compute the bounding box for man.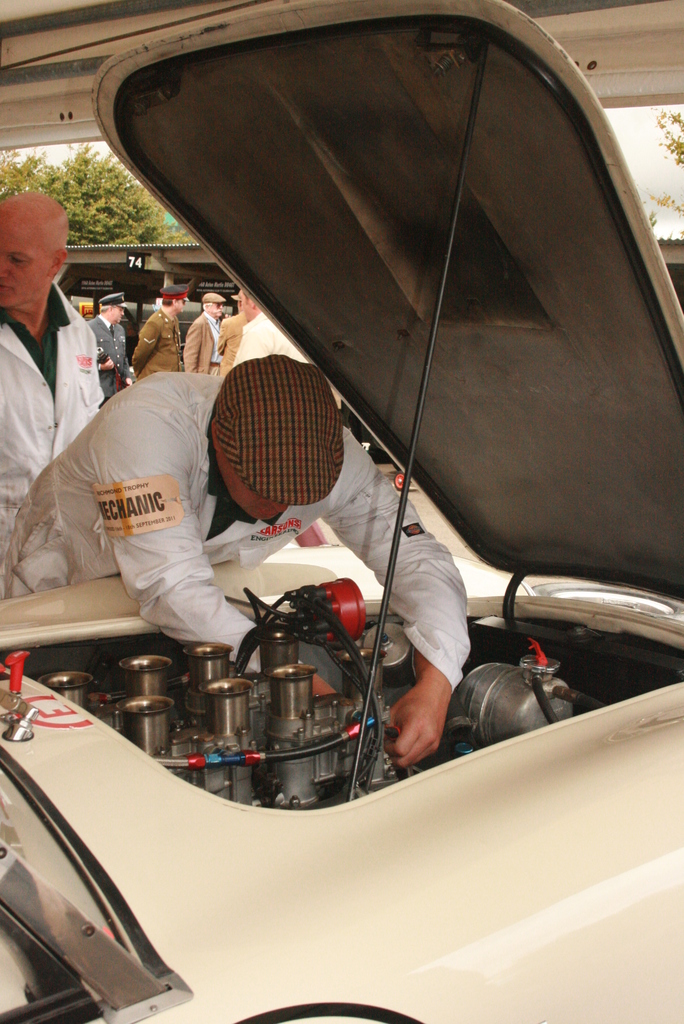
rect(184, 293, 232, 379).
